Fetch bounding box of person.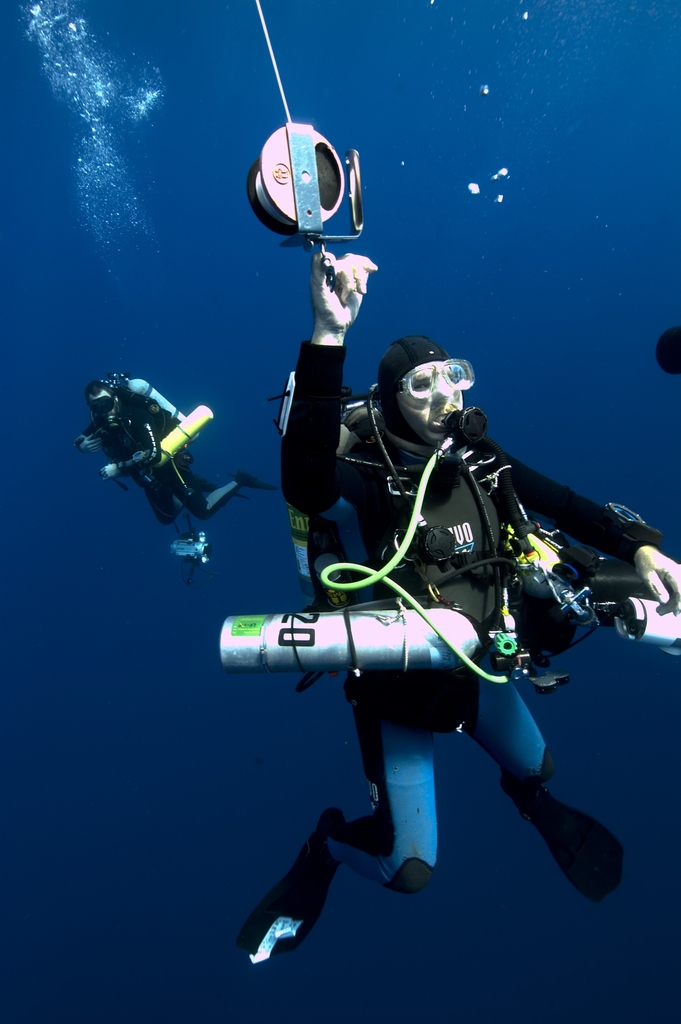
Bbox: <box>70,370,278,589</box>.
